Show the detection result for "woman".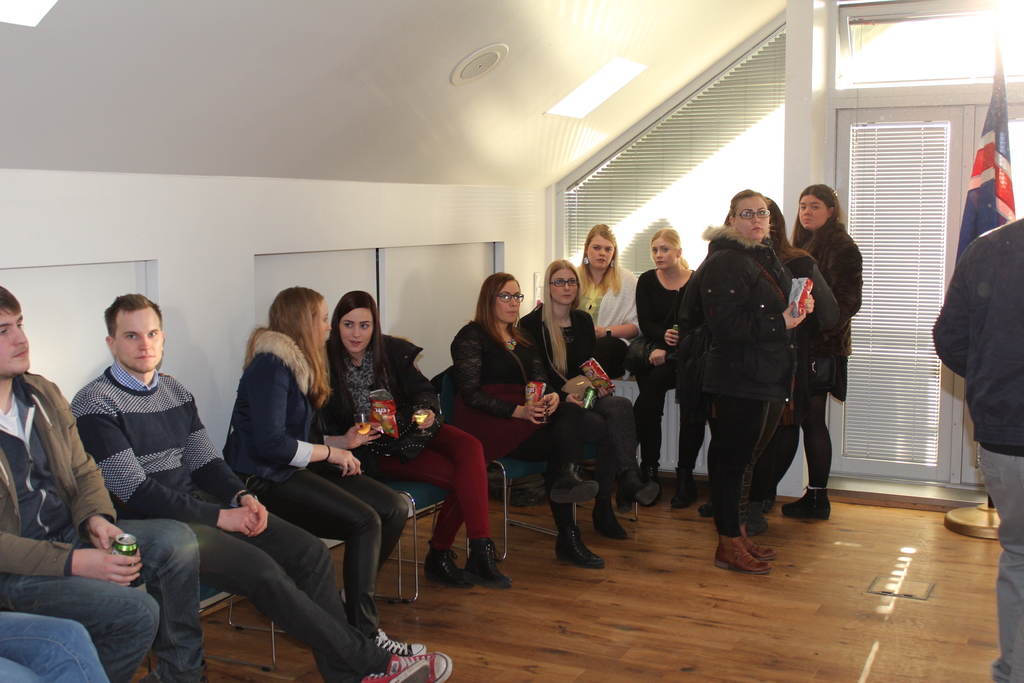
319 288 508 588.
